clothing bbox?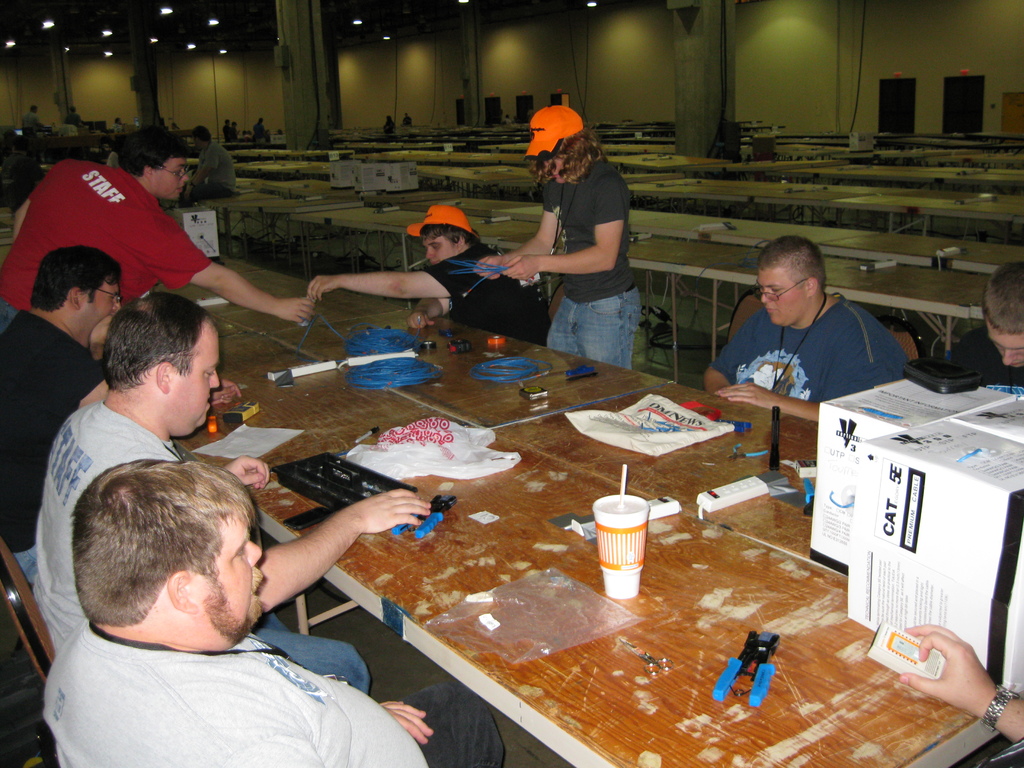
BBox(0, 308, 106, 579)
